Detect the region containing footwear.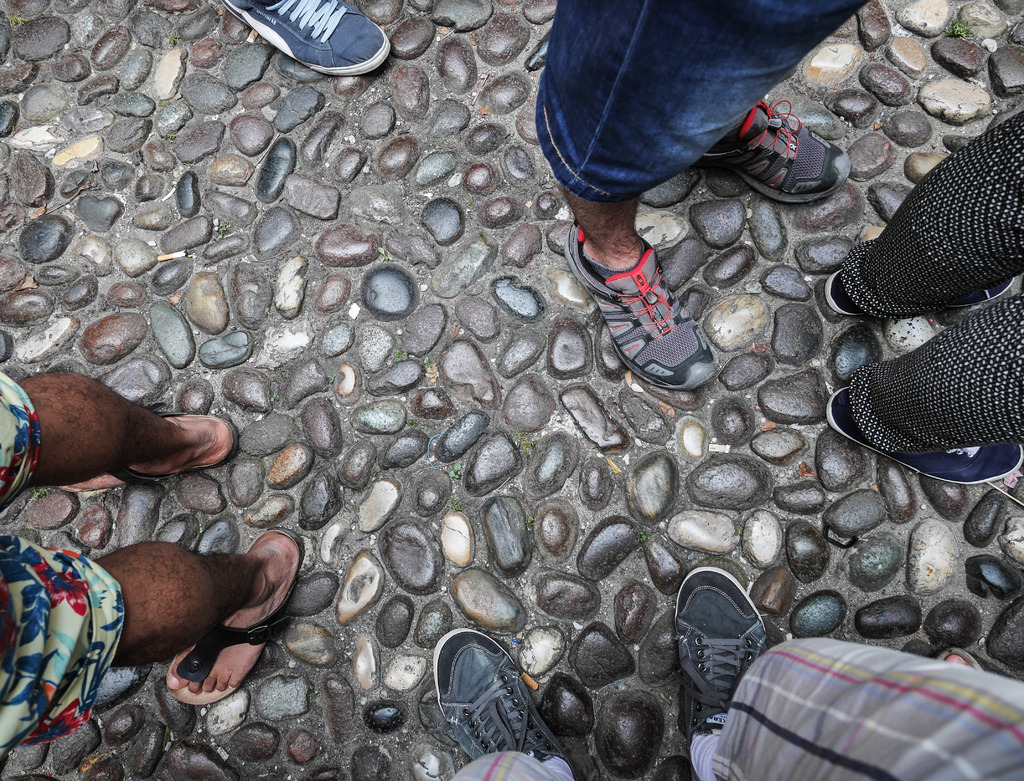
bbox=(57, 404, 240, 492).
